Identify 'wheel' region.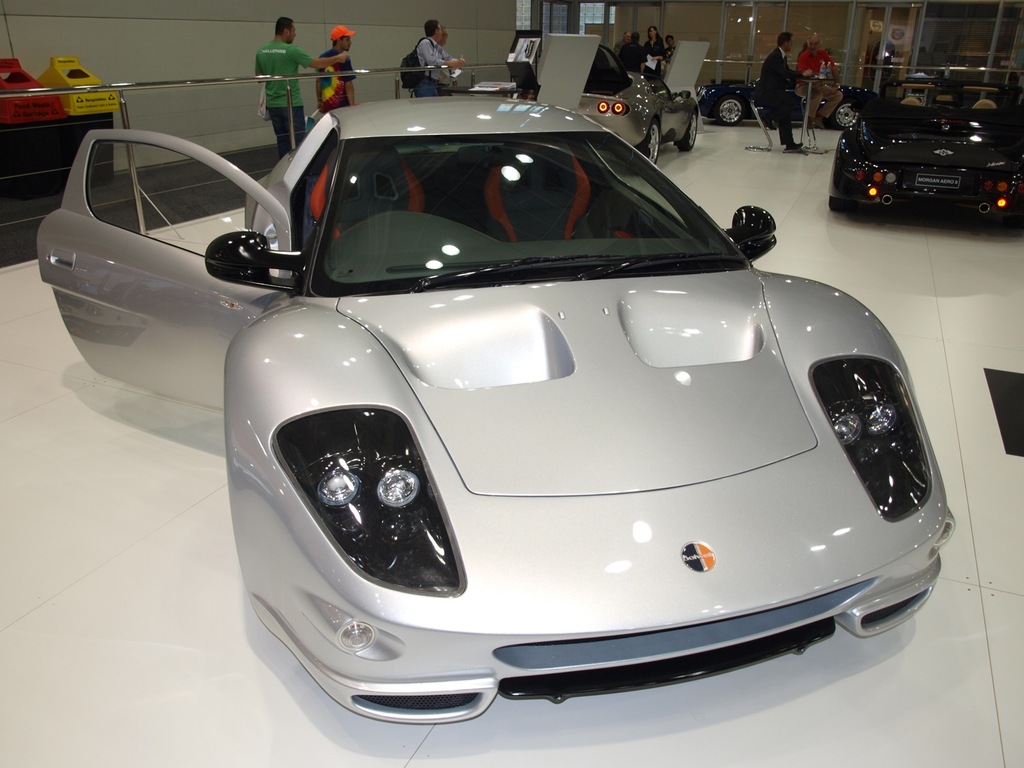
Region: (828,100,860,129).
